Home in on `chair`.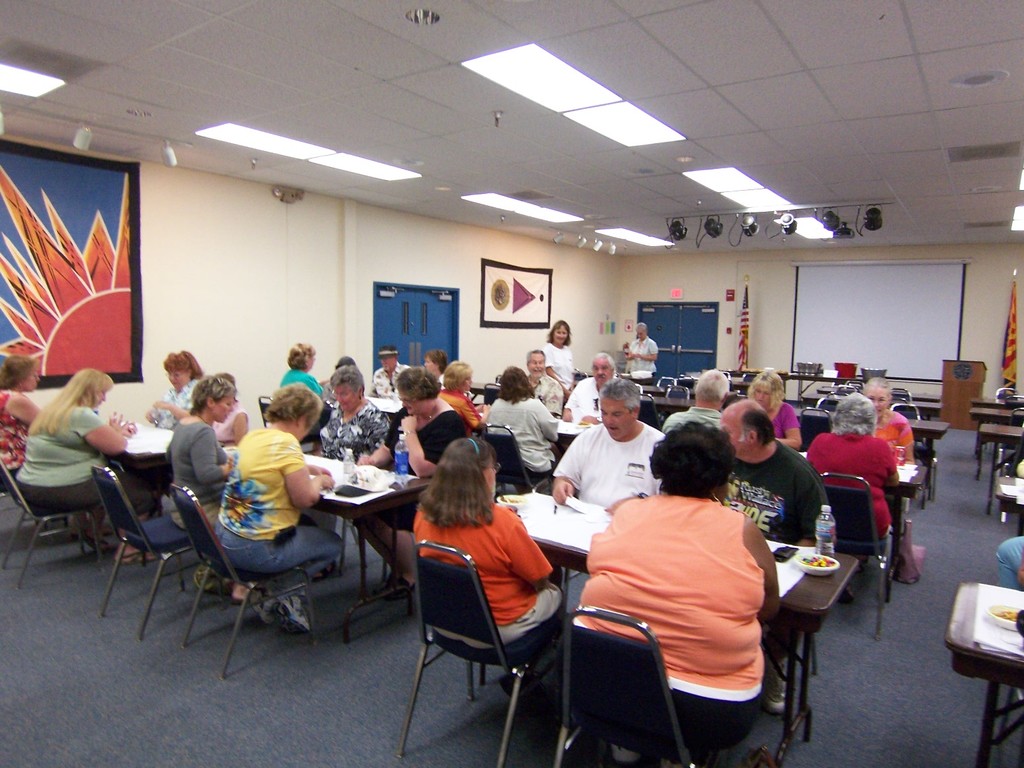
Homed in at 558,606,769,767.
